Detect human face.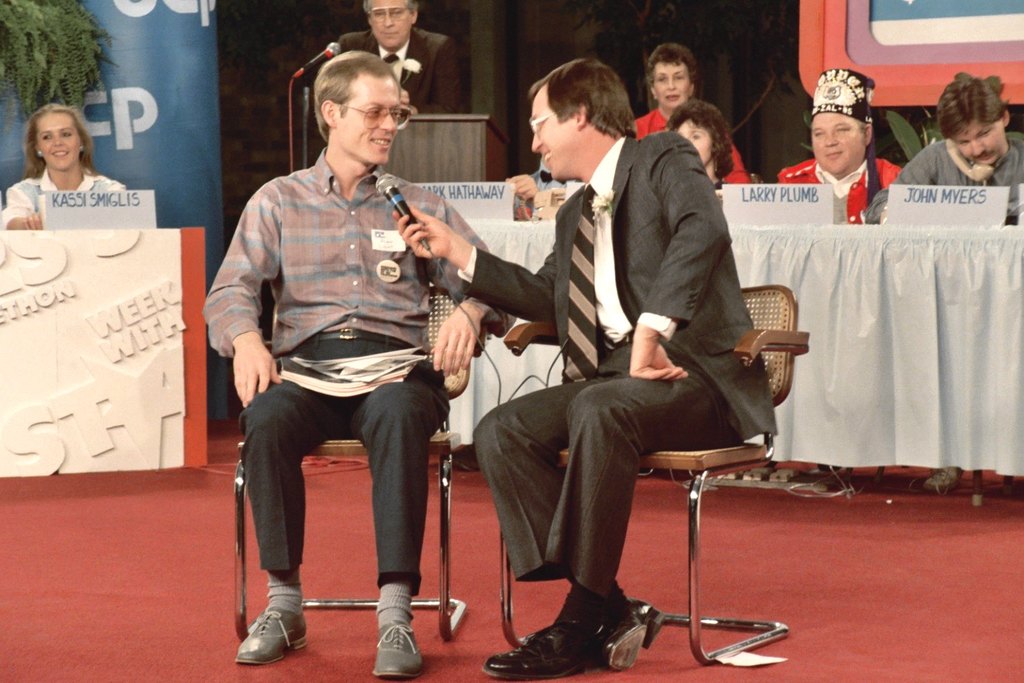
Detected at <box>677,120,710,163</box>.
